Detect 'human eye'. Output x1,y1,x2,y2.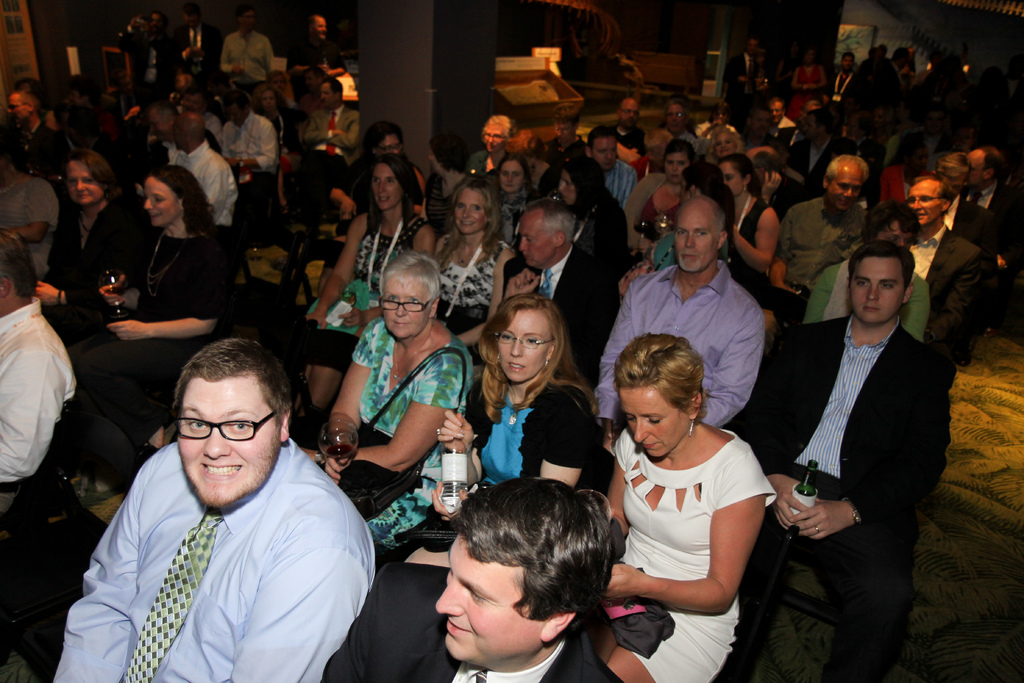
528,335,547,348.
